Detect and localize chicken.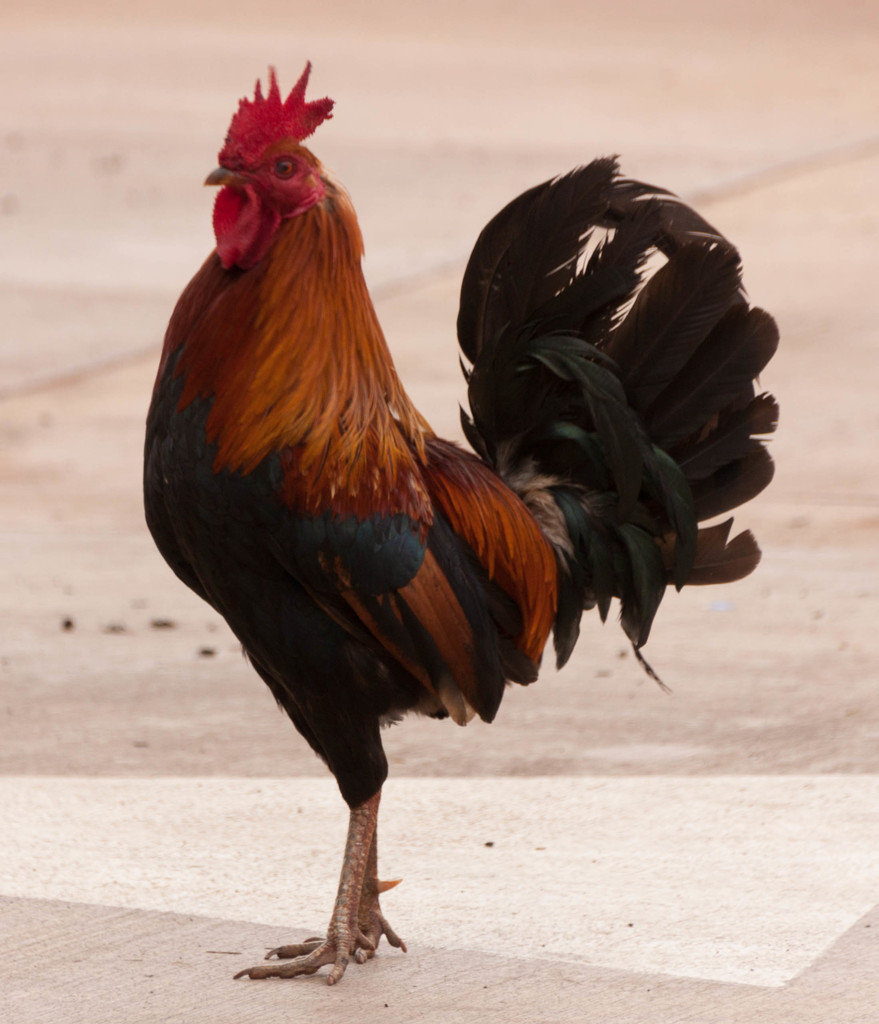
Localized at l=139, t=58, r=778, b=980.
